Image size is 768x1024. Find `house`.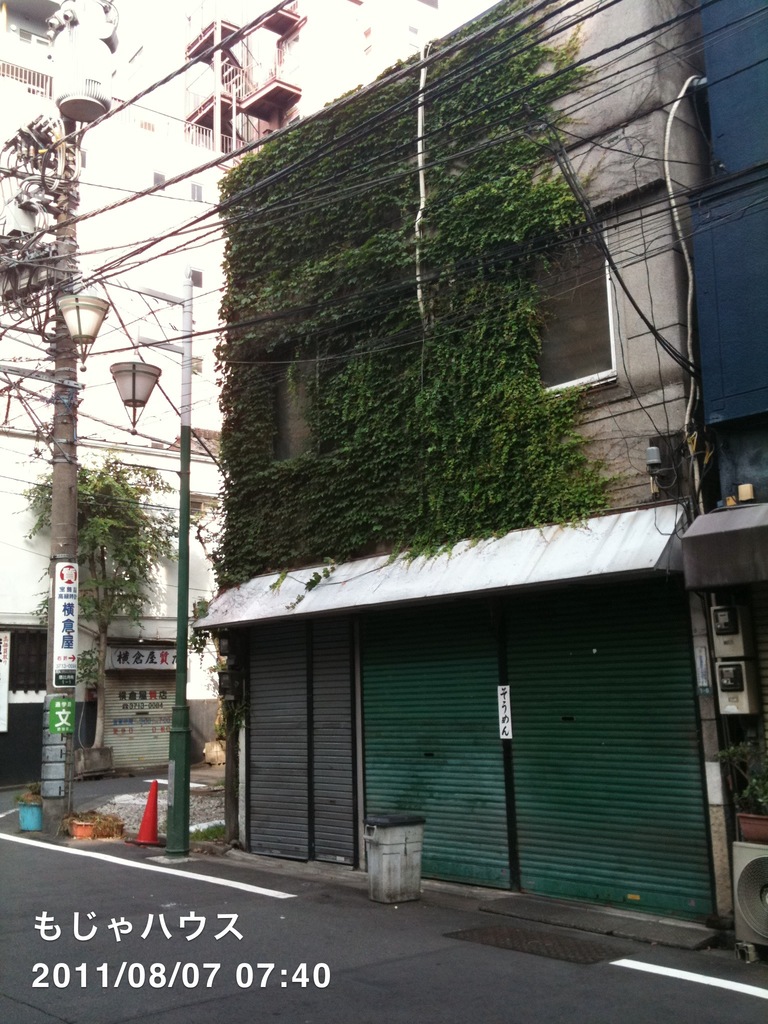
BBox(0, 0, 474, 791).
